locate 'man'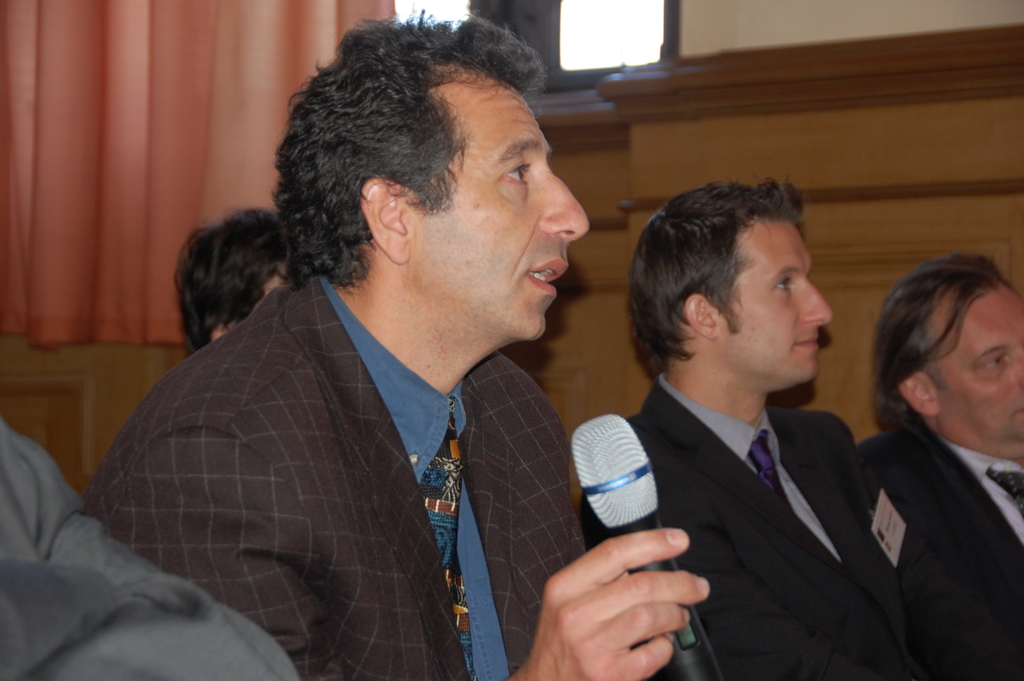
77/3/714/680
